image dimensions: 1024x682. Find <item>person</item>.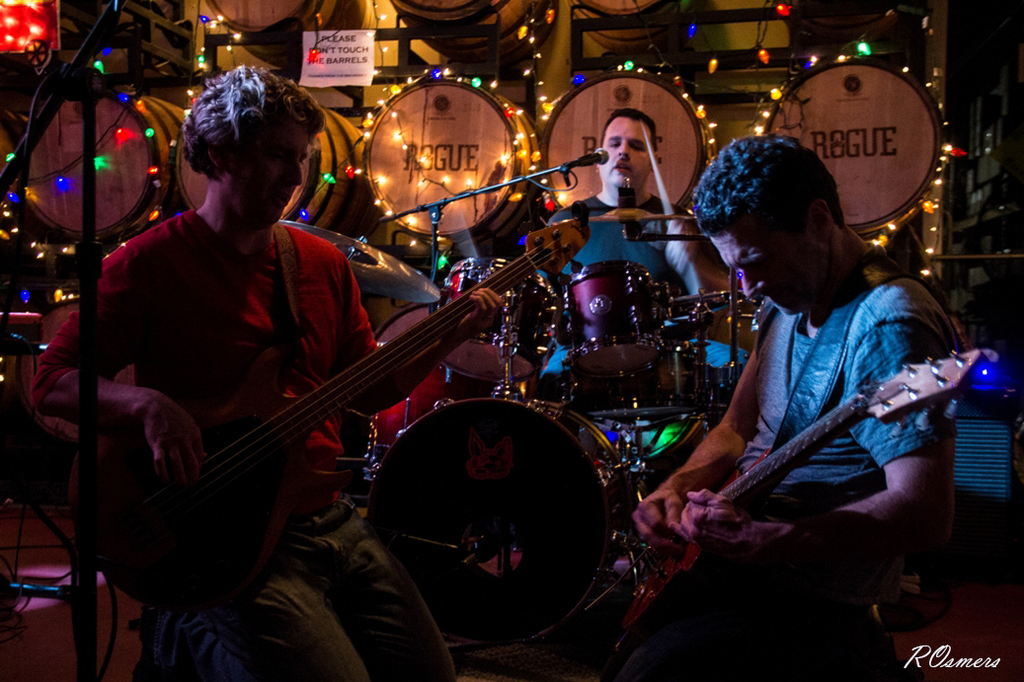
bbox(537, 108, 753, 438).
